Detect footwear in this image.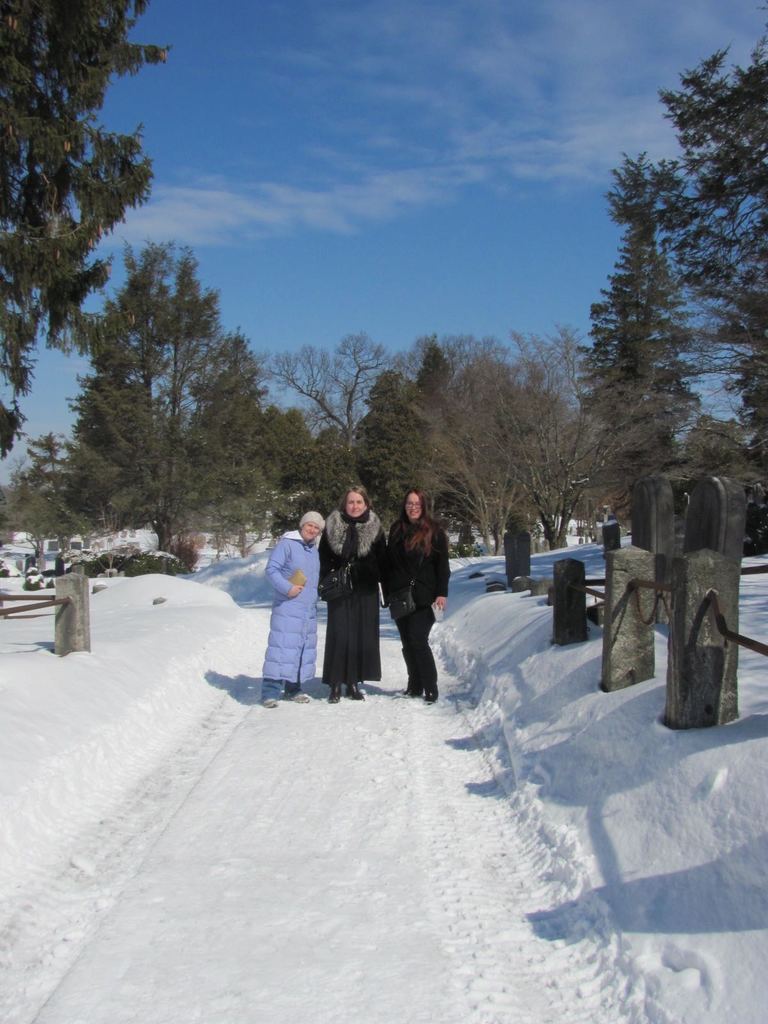
Detection: bbox=(404, 691, 415, 694).
